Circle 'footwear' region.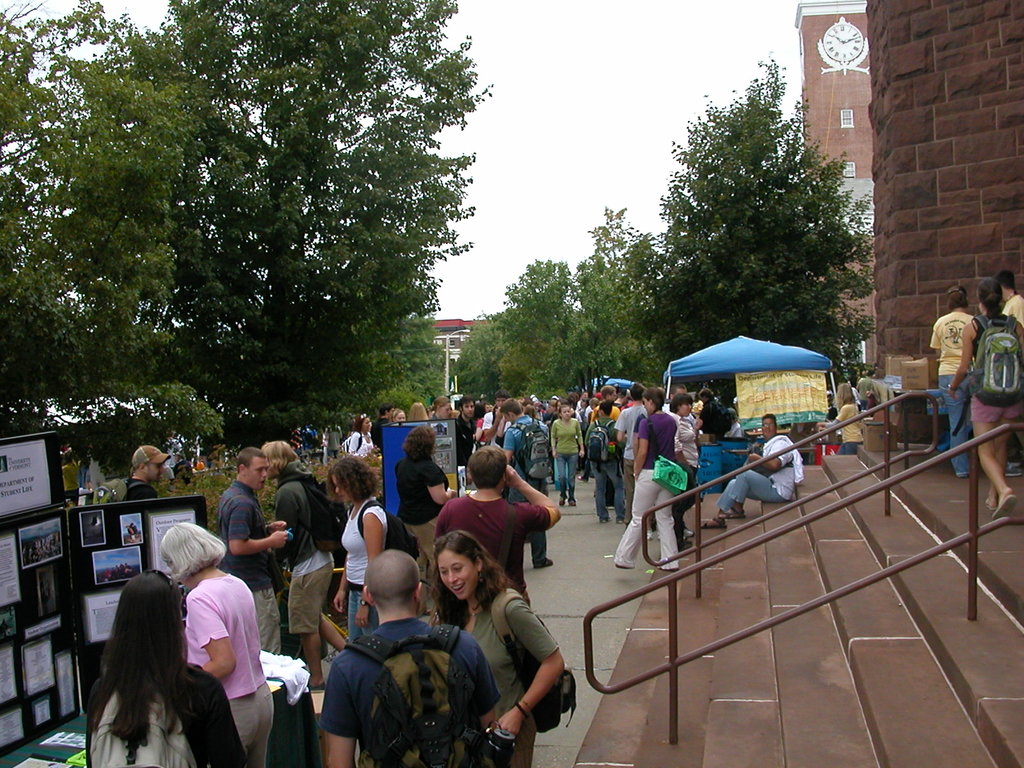
Region: select_region(1009, 461, 1023, 472).
